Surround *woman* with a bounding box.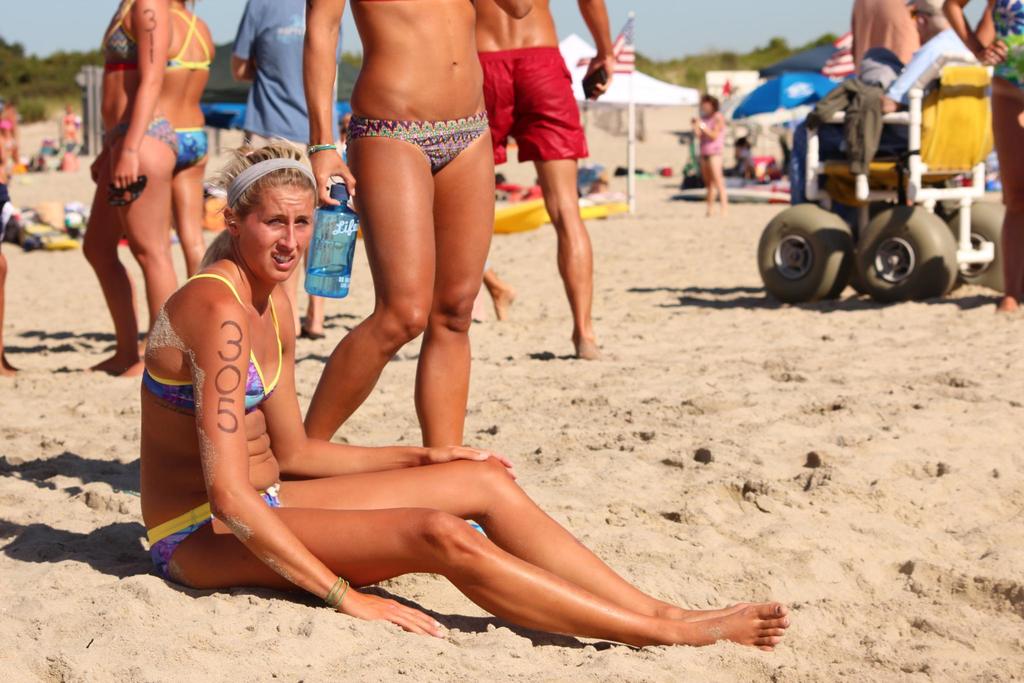
166 0 215 282.
